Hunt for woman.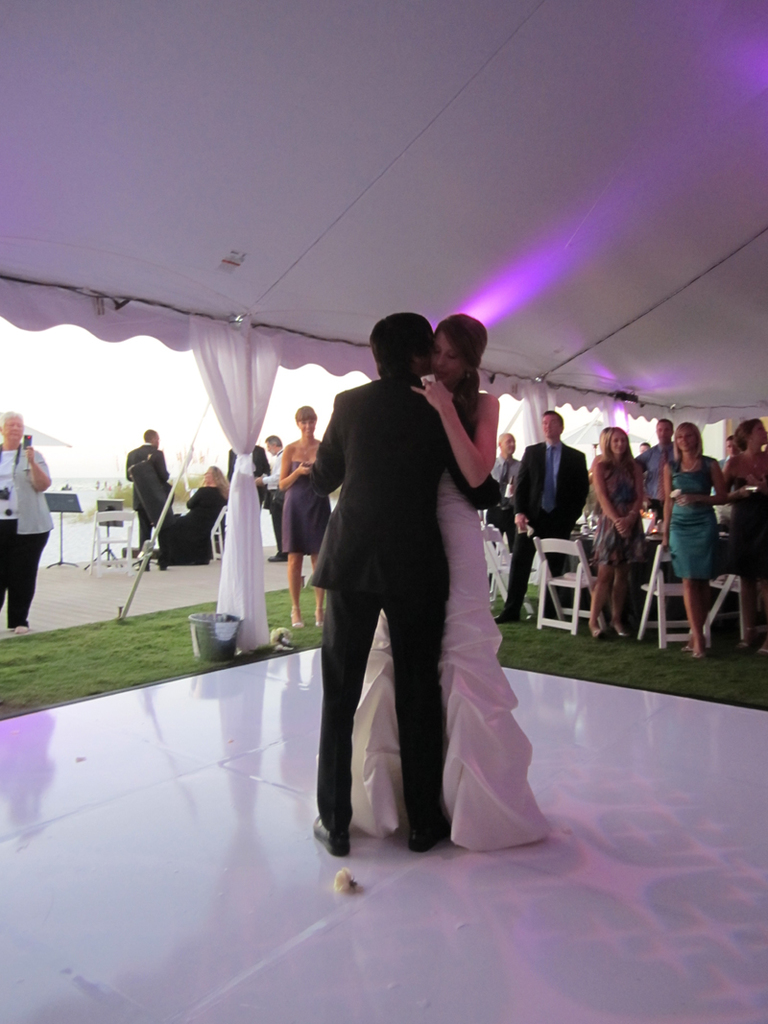
Hunted down at select_region(588, 426, 649, 648).
